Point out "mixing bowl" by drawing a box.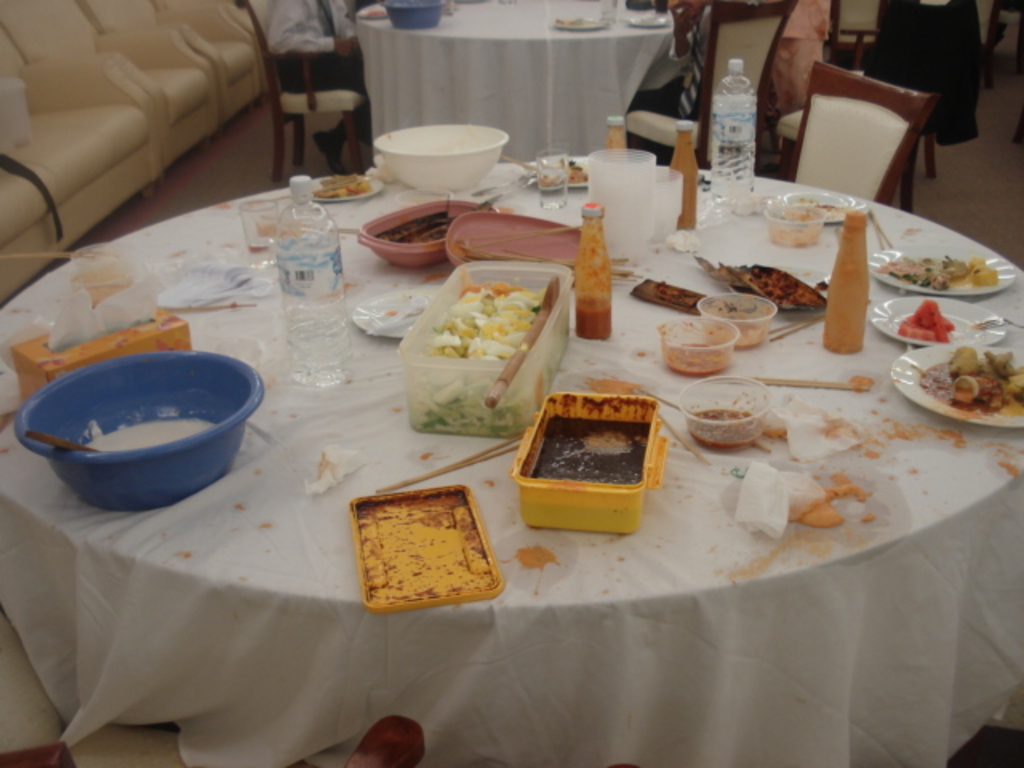
{"x1": 371, "y1": 125, "x2": 510, "y2": 194}.
